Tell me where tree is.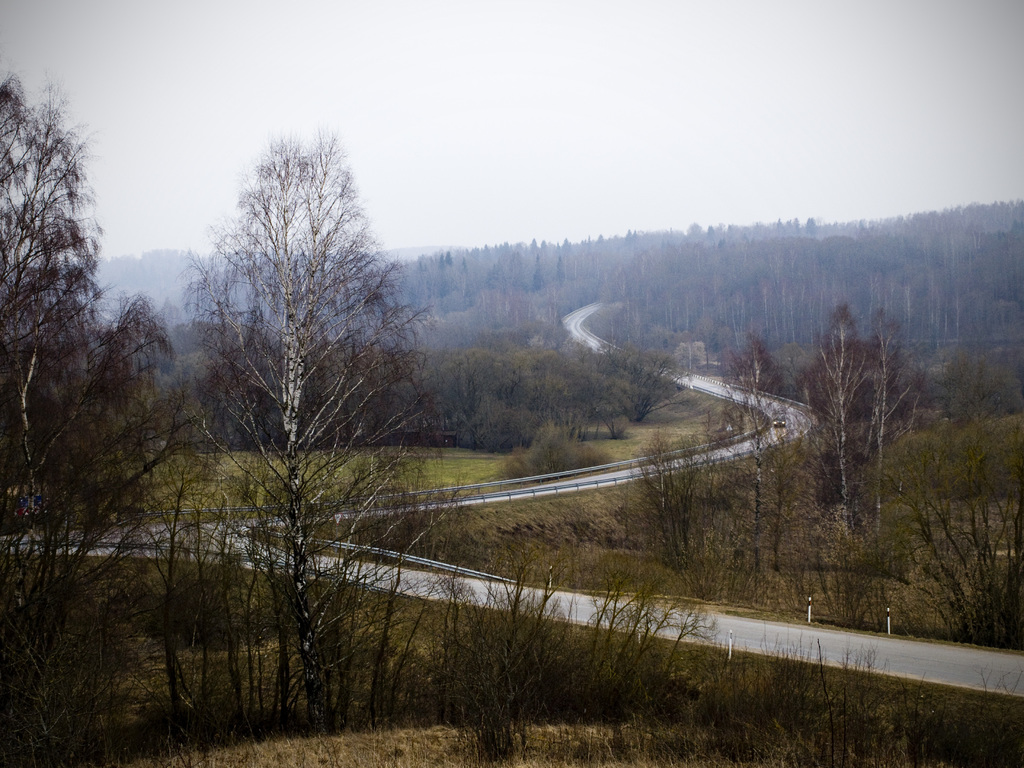
tree is at detection(866, 323, 924, 523).
